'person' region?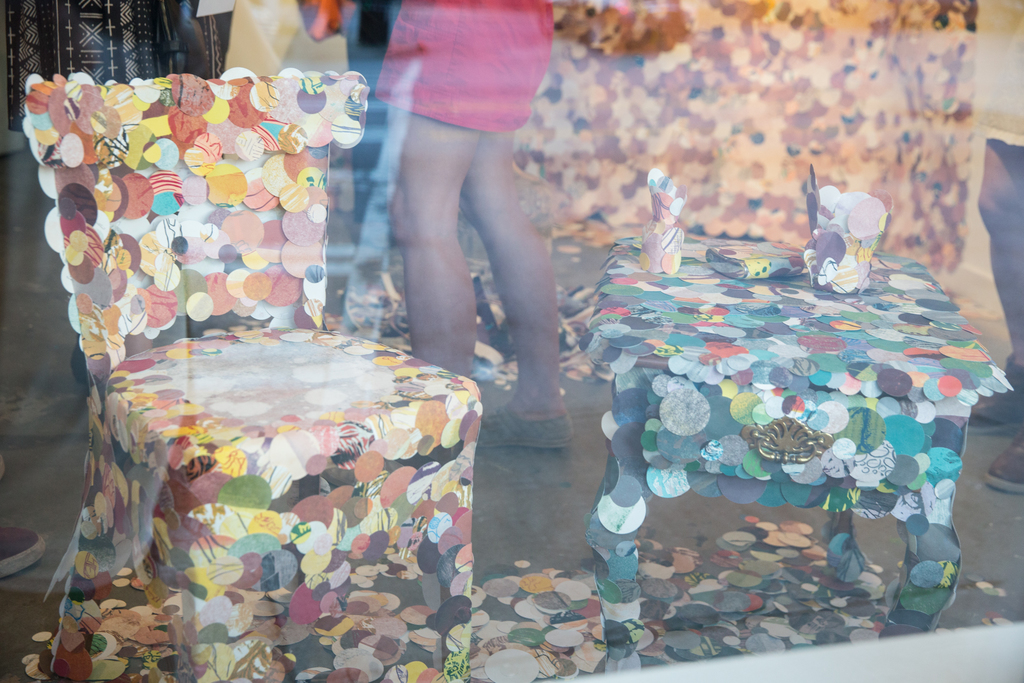
select_region(358, 0, 590, 464)
